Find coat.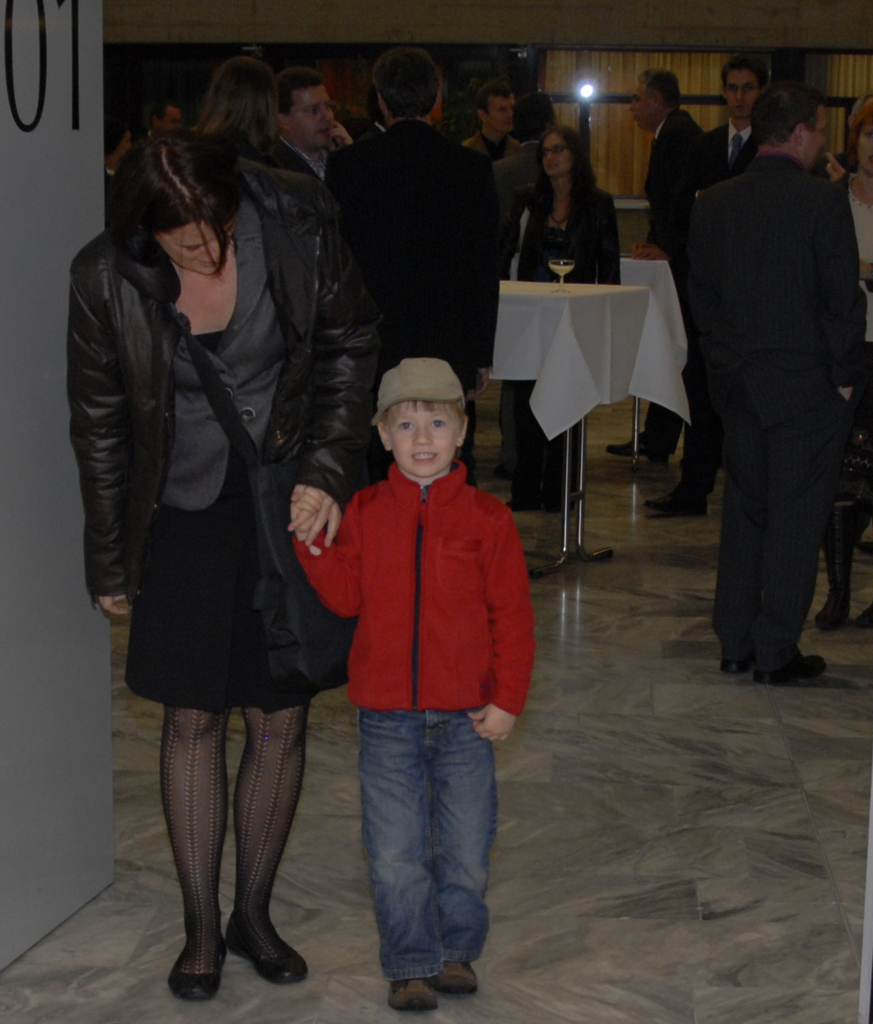
l=830, t=172, r=872, b=372.
